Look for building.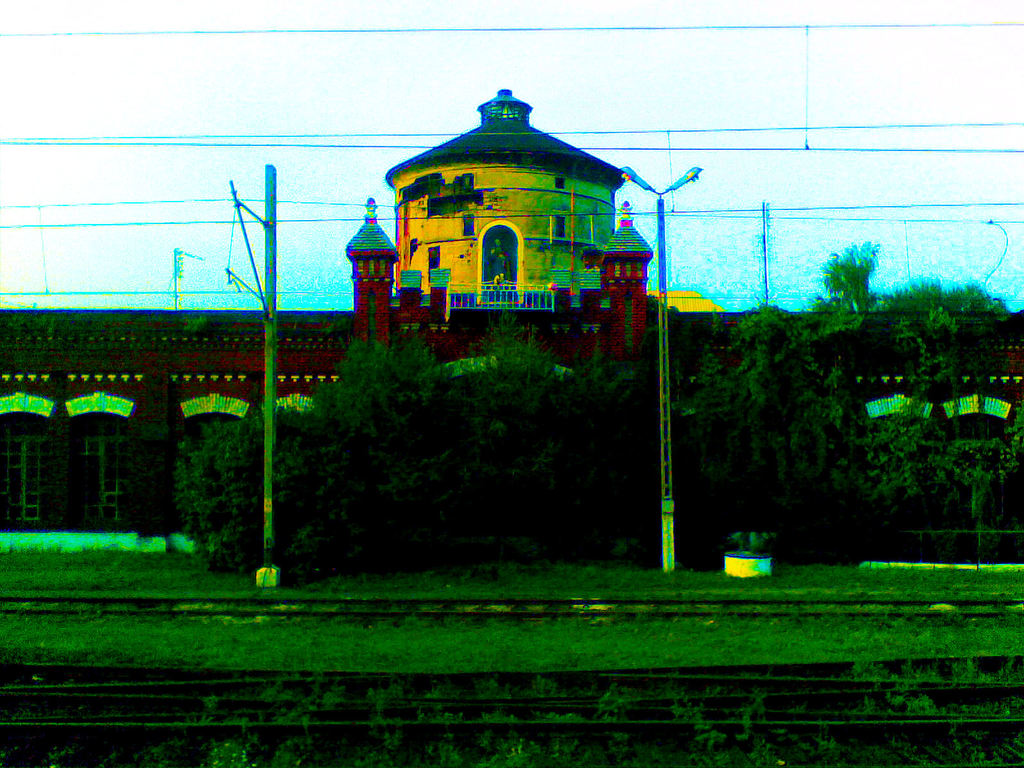
Found: 0/87/1023/557.
